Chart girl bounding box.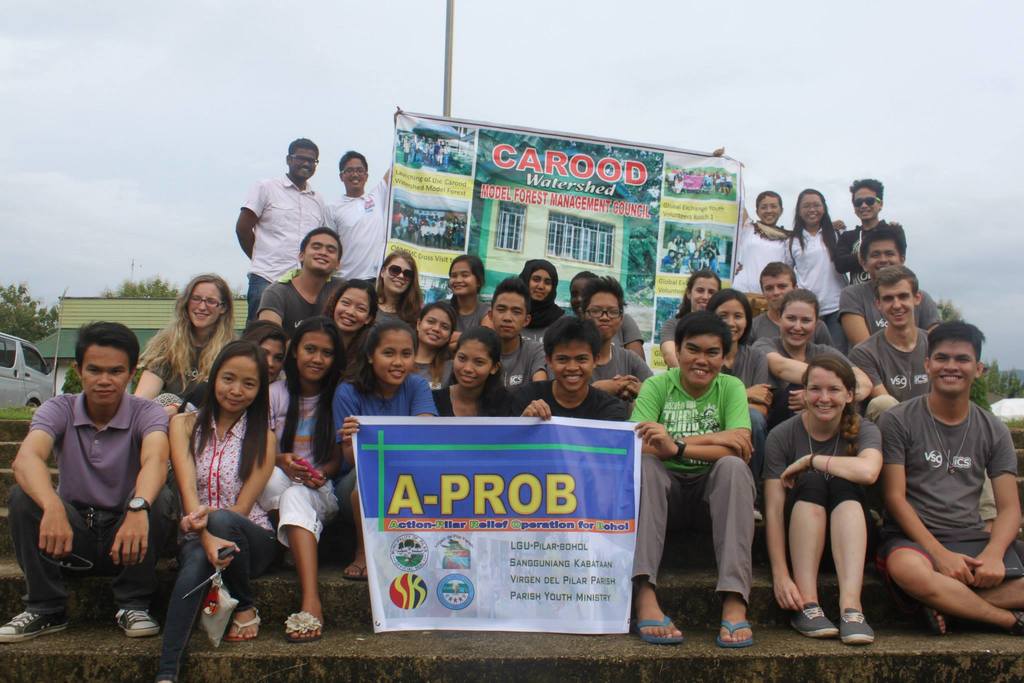
Charted: 428, 325, 508, 416.
